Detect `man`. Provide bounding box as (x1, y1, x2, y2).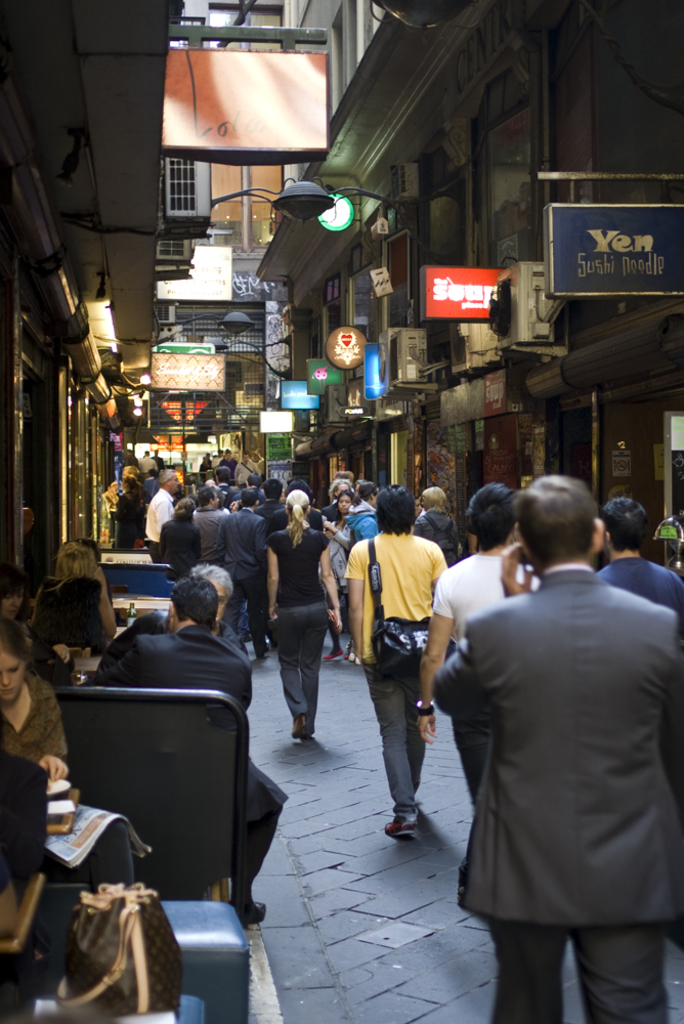
(90, 560, 253, 676).
